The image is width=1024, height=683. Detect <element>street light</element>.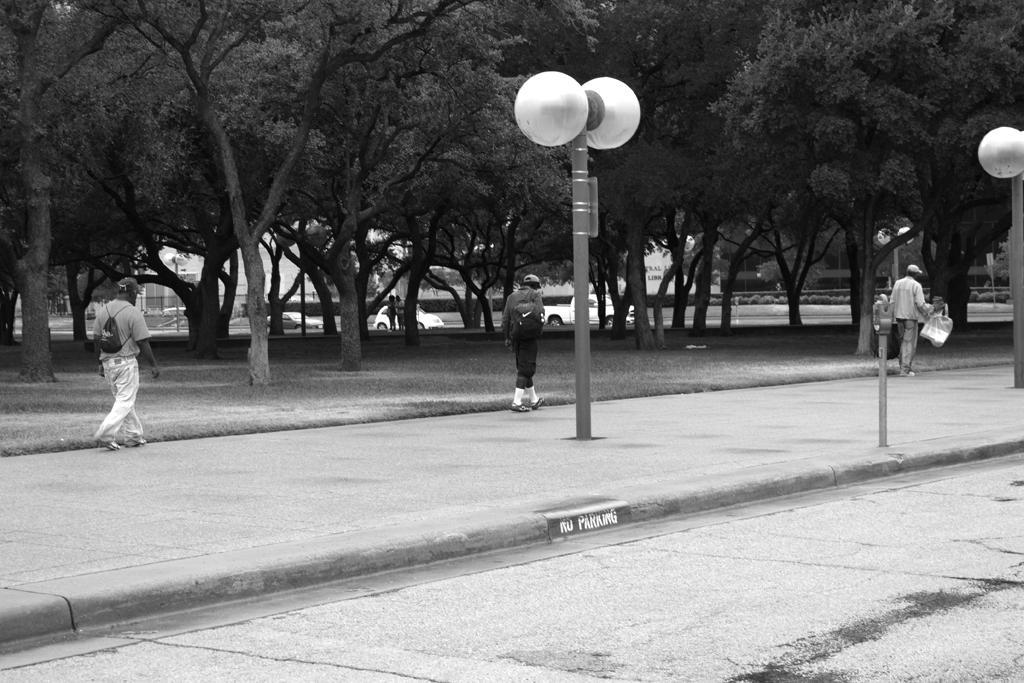
Detection: [510, 47, 631, 355].
